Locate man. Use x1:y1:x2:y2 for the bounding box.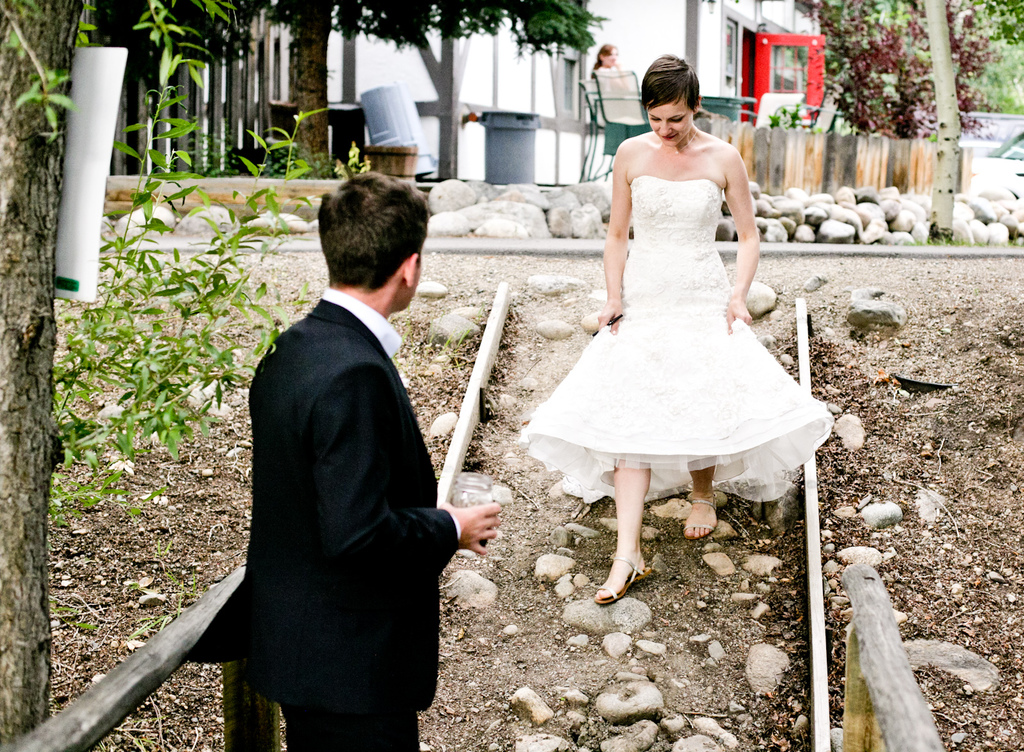
106:120:519:737.
